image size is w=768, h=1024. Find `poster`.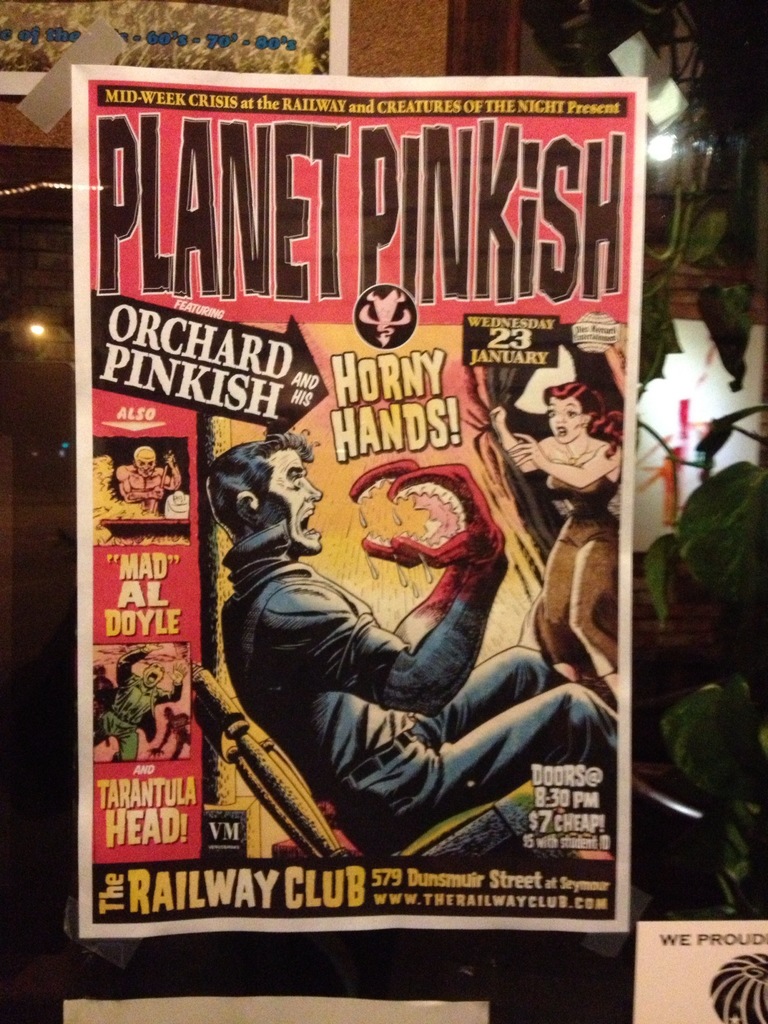
[0,0,353,88].
